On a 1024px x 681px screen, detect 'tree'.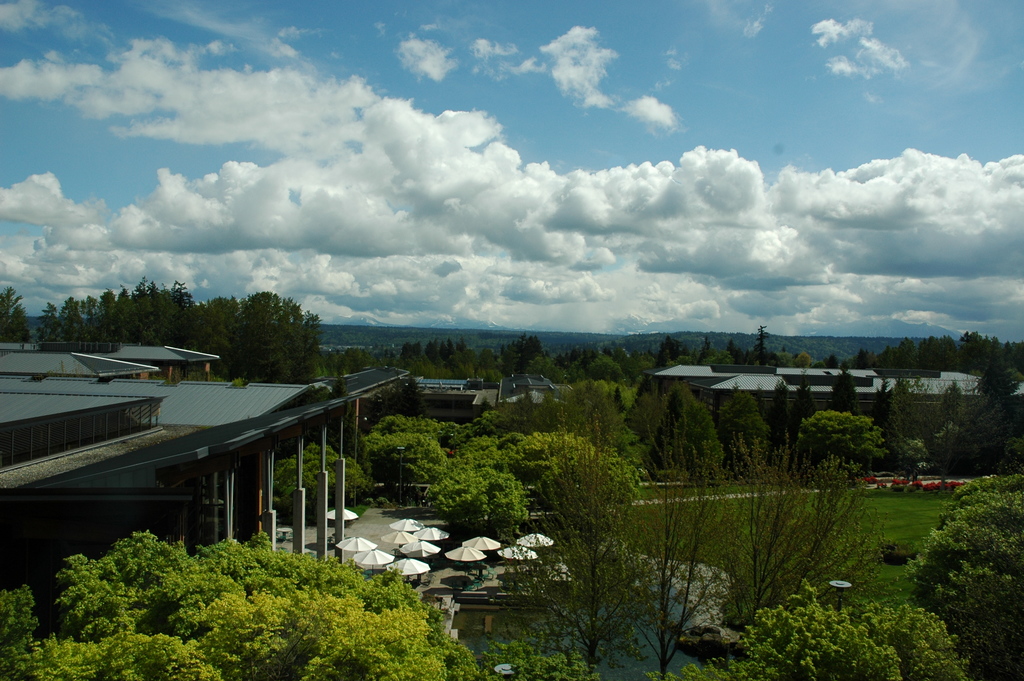
l=740, t=594, r=903, b=680.
